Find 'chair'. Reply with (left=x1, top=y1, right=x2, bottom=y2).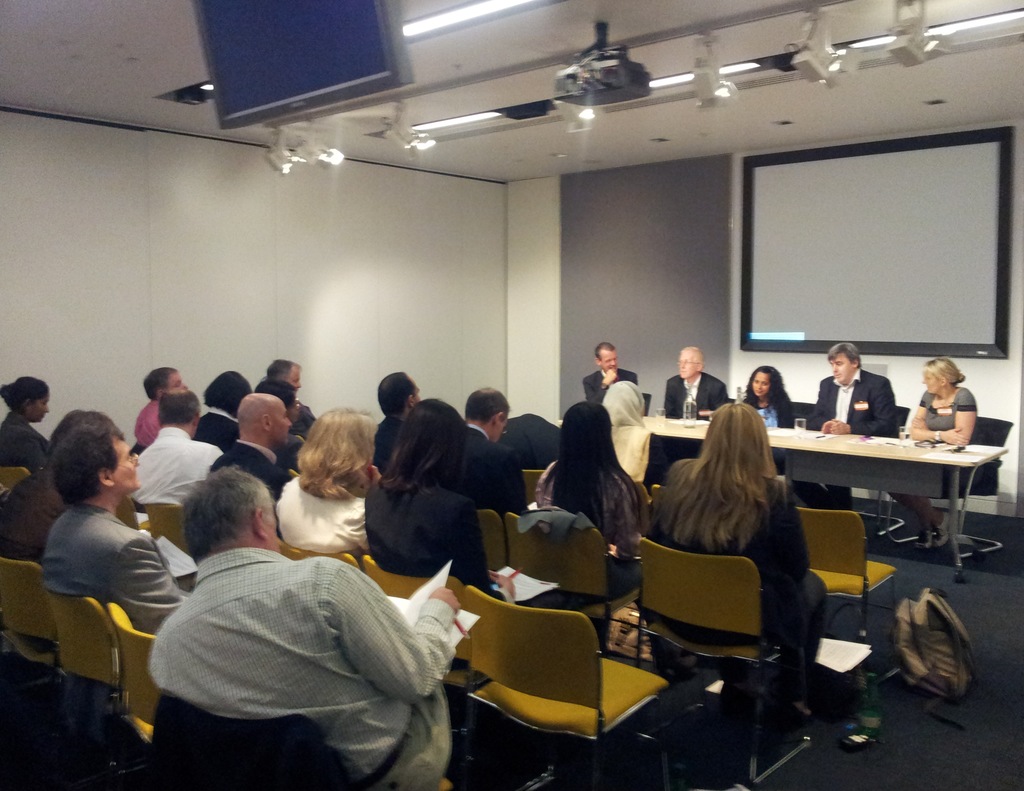
(left=503, top=510, right=641, bottom=667).
